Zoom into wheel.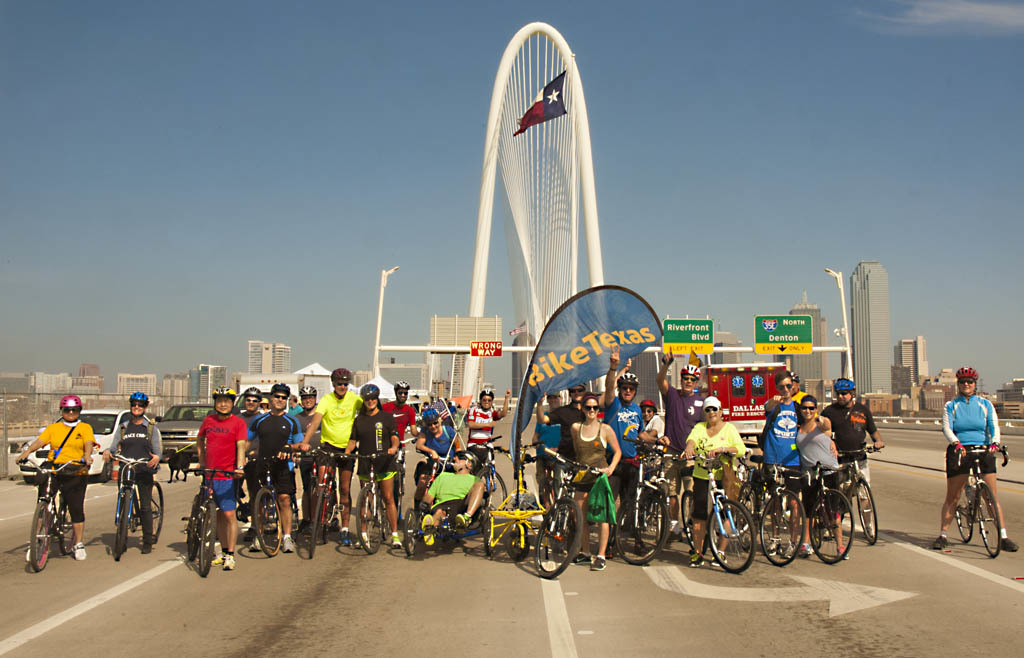
Zoom target: x1=183 y1=491 x2=208 y2=568.
